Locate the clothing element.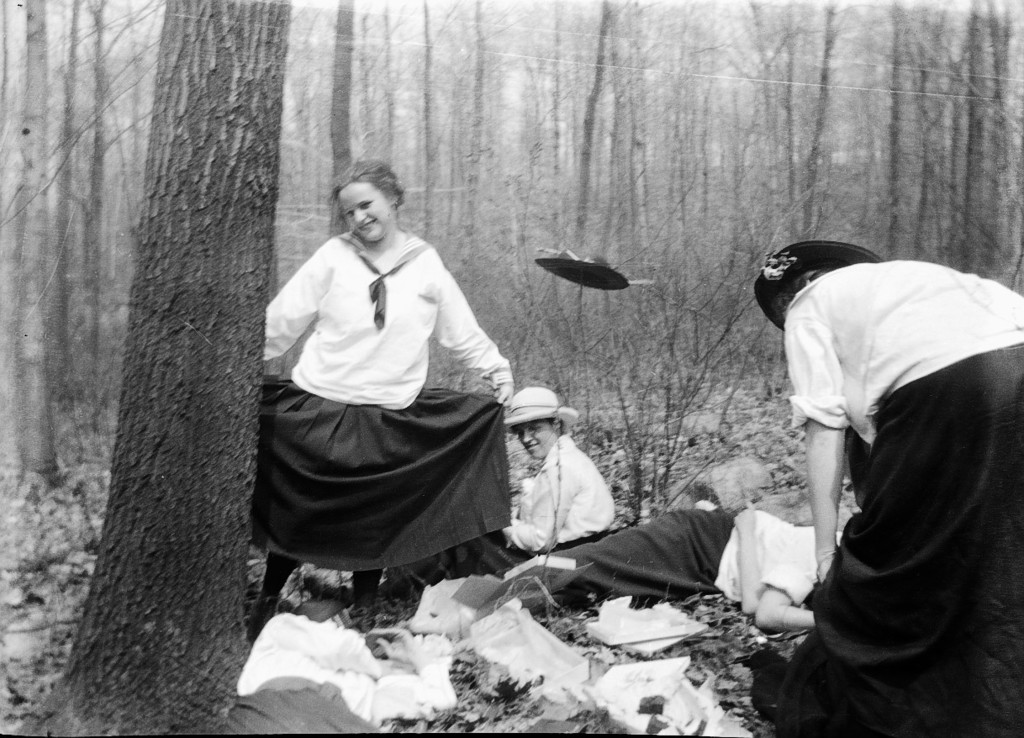
Element bbox: bbox=(547, 501, 840, 616).
